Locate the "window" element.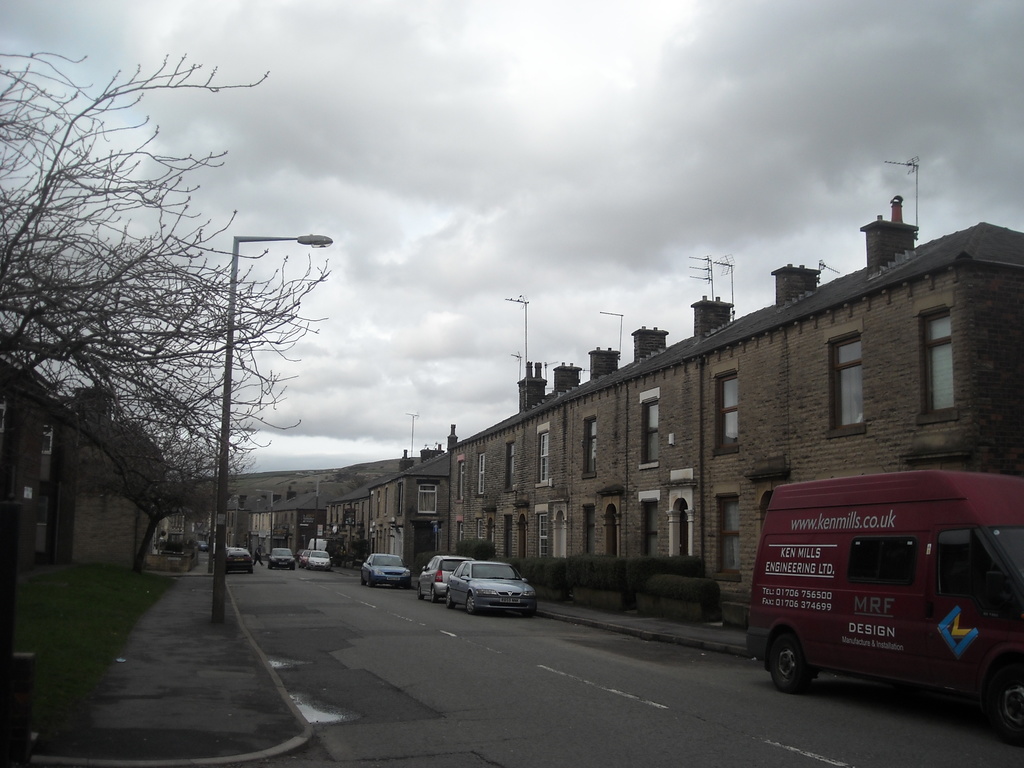
Element bbox: box(920, 282, 977, 444).
